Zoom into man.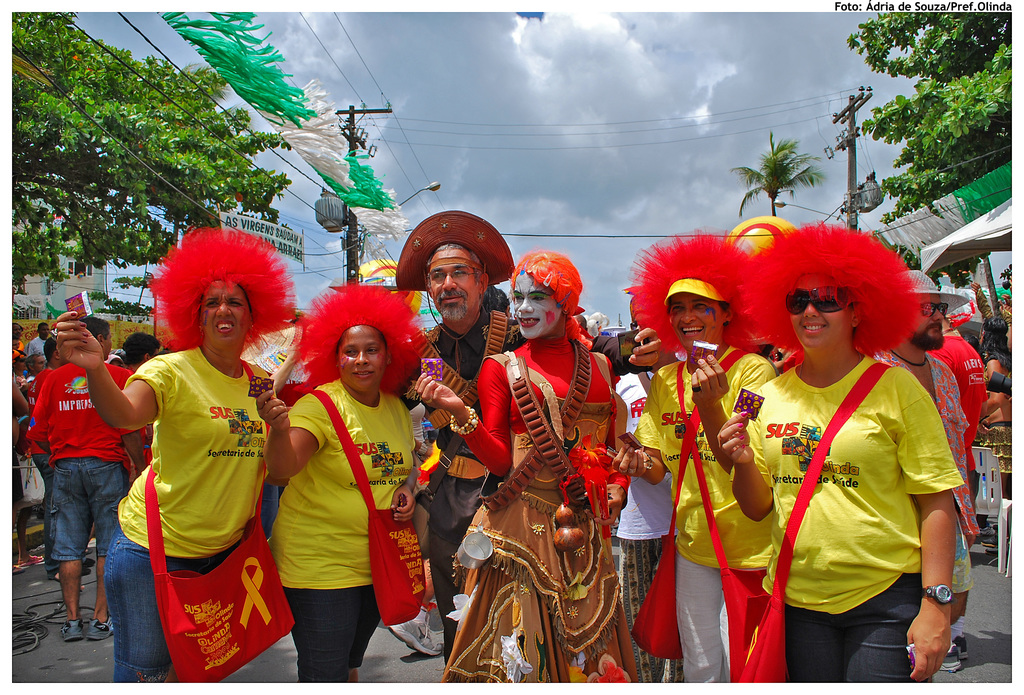
Zoom target: [19,296,147,656].
